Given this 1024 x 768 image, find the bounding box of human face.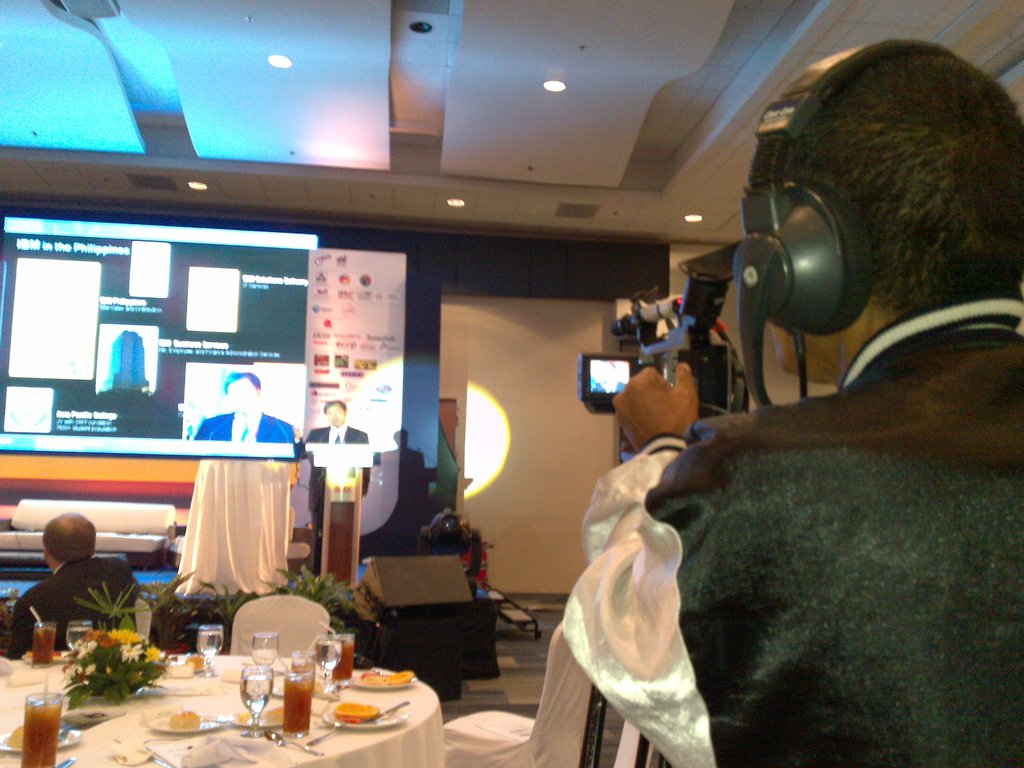
pyautogui.locateOnScreen(225, 380, 253, 405).
